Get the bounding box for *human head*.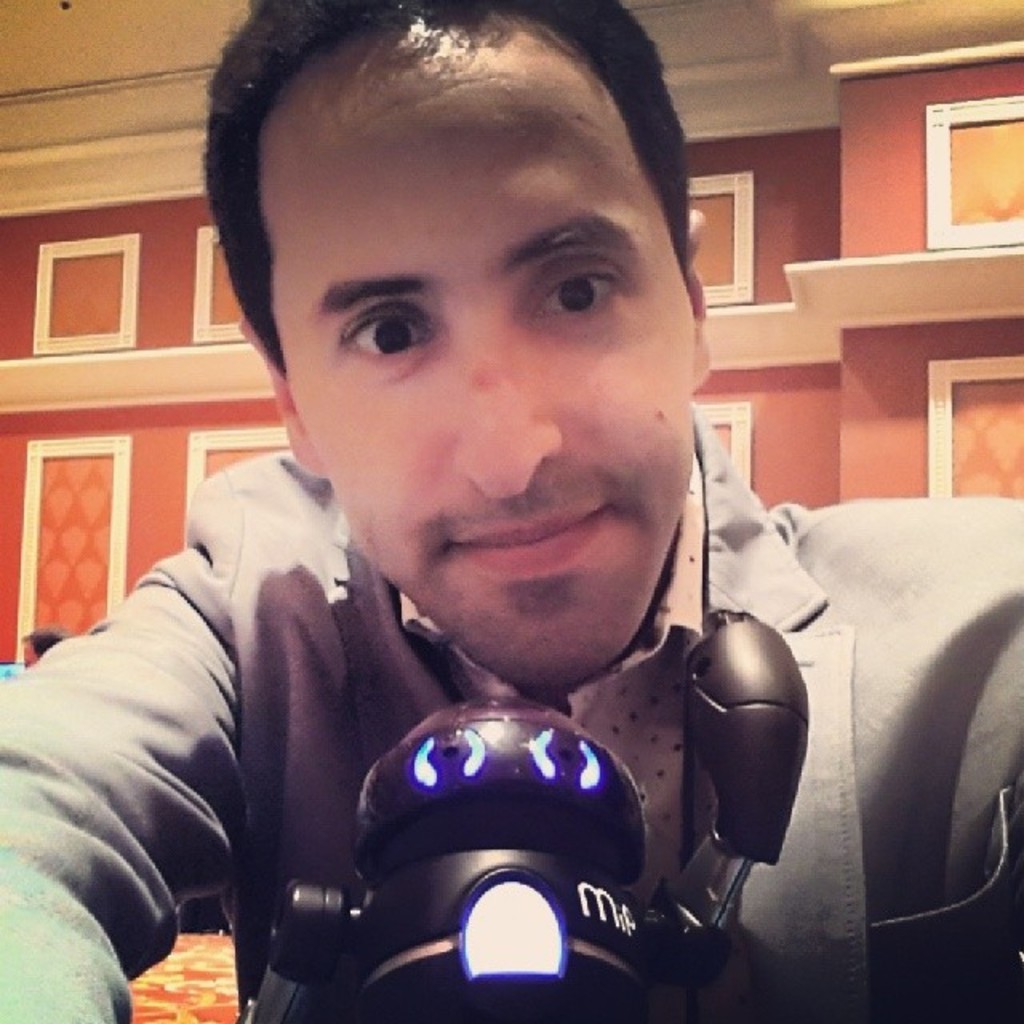
bbox=(203, 6, 734, 594).
